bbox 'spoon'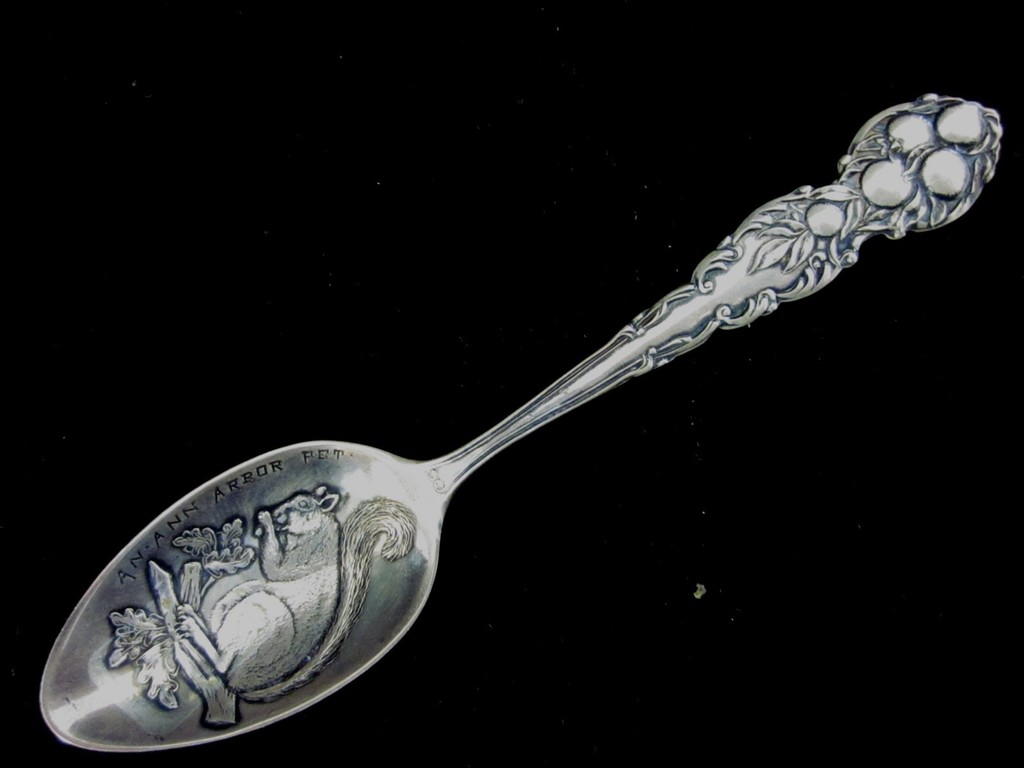
36:90:999:751
